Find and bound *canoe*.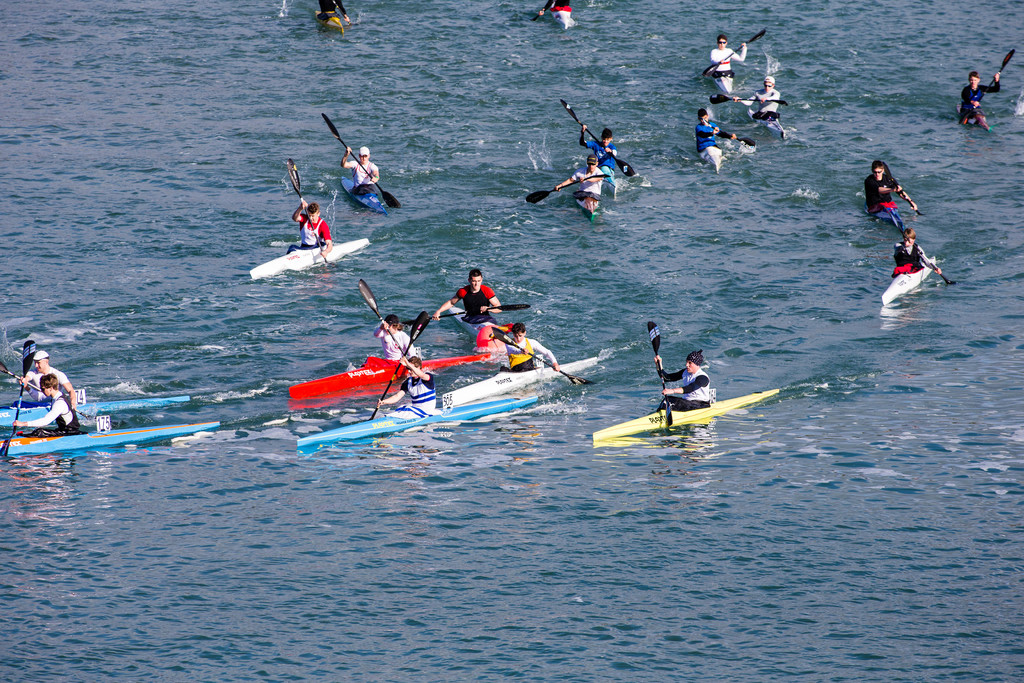
Bound: box(447, 300, 518, 347).
